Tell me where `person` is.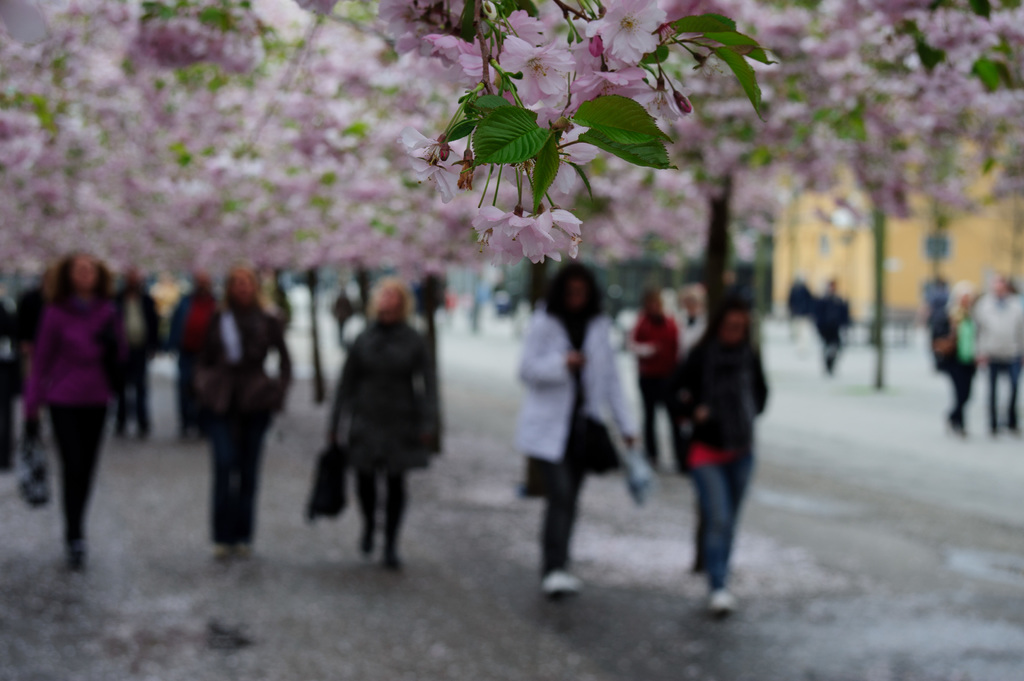
`person` is at 328:276:430:563.
